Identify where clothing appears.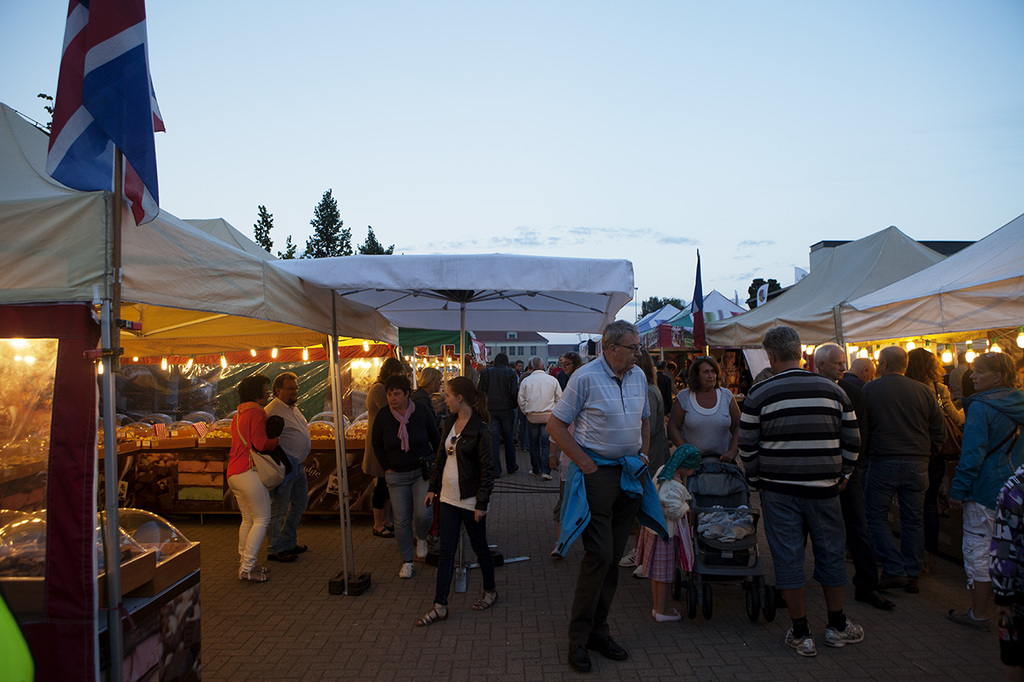
Appears at <bbox>866, 342, 966, 601</bbox>.
